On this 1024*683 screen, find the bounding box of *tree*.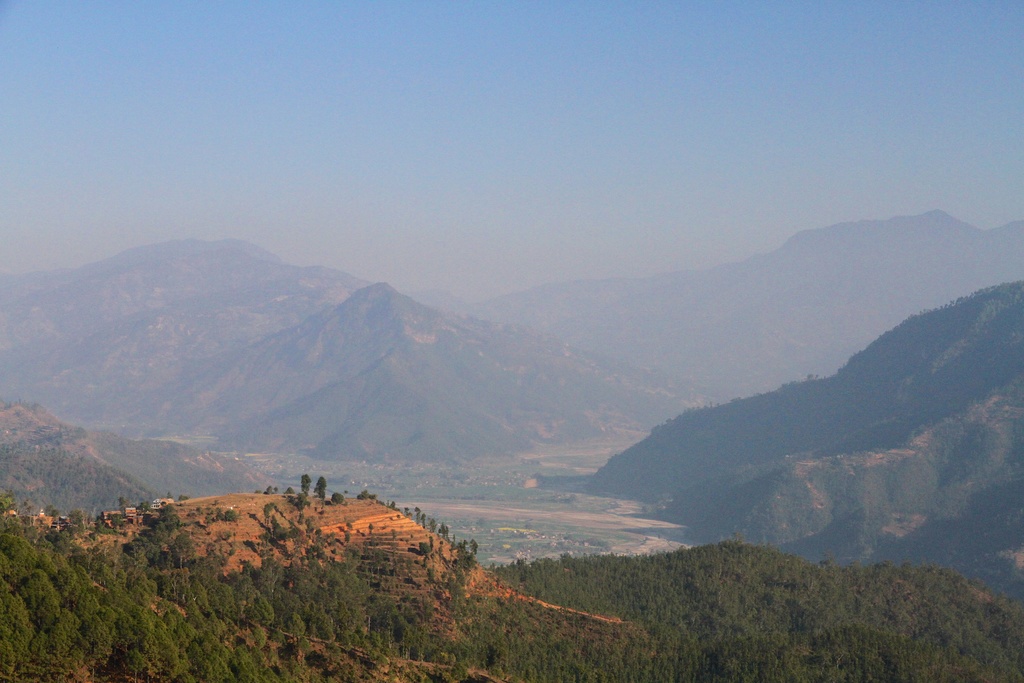
Bounding box: 415 507 415 522.
